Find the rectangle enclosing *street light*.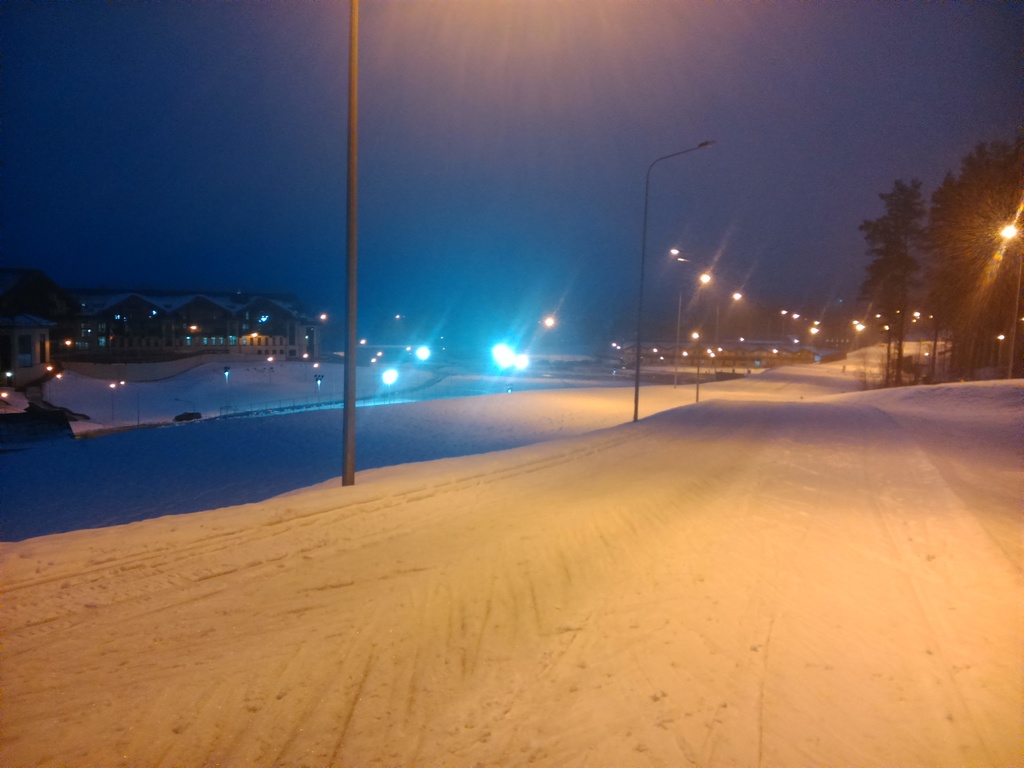
{"x1": 636, "y1": 136, "x2": 717, "y2": 421}.
